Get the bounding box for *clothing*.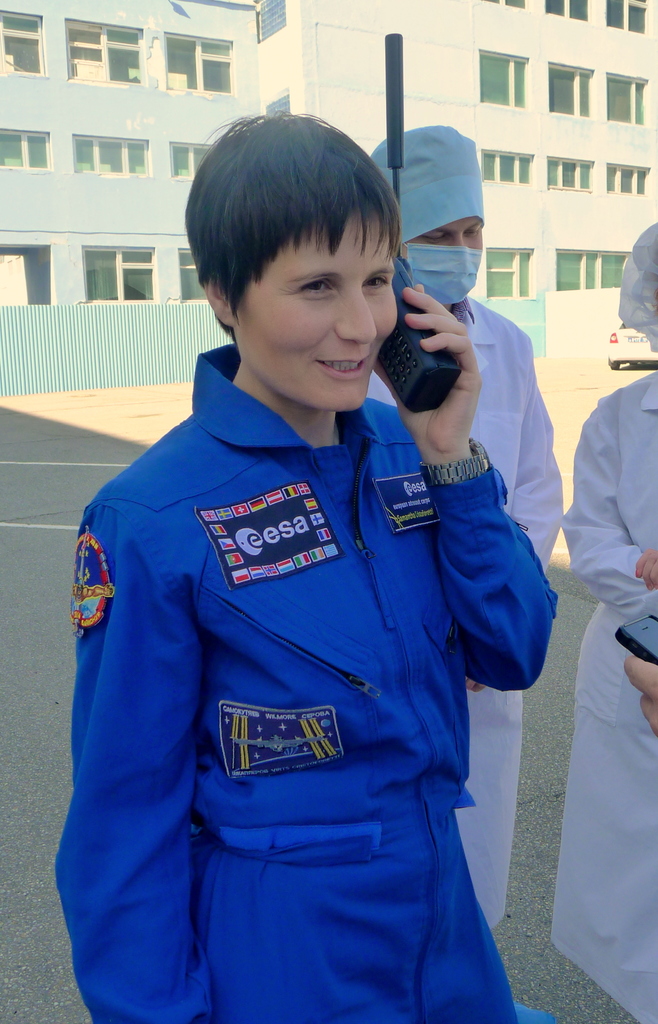
[51, 99, 560, 1023].
